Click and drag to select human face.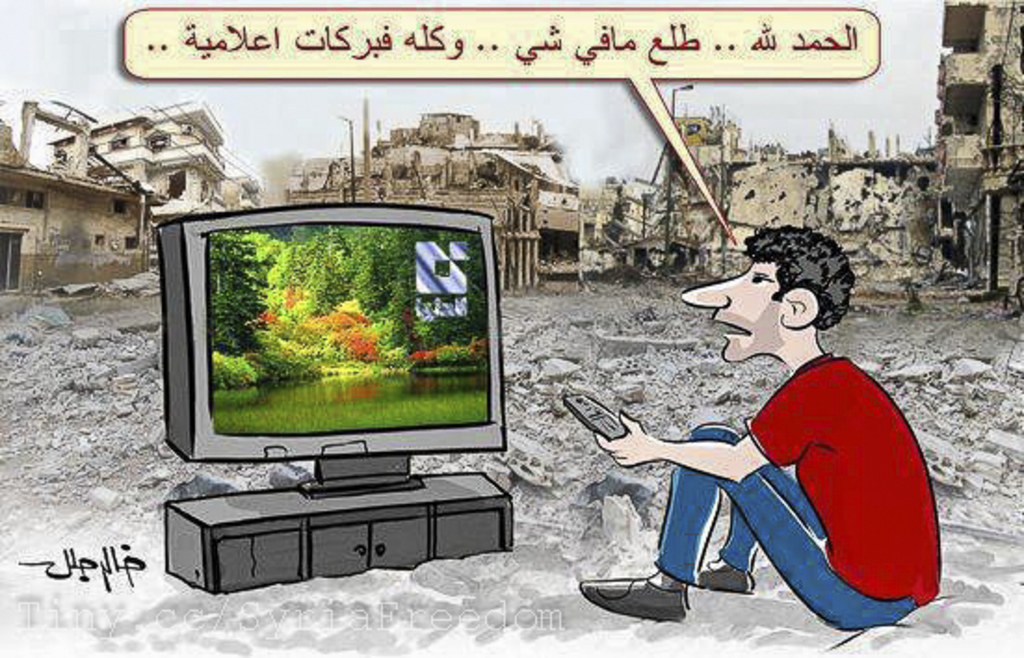
Selection: 680,258,777,361.
